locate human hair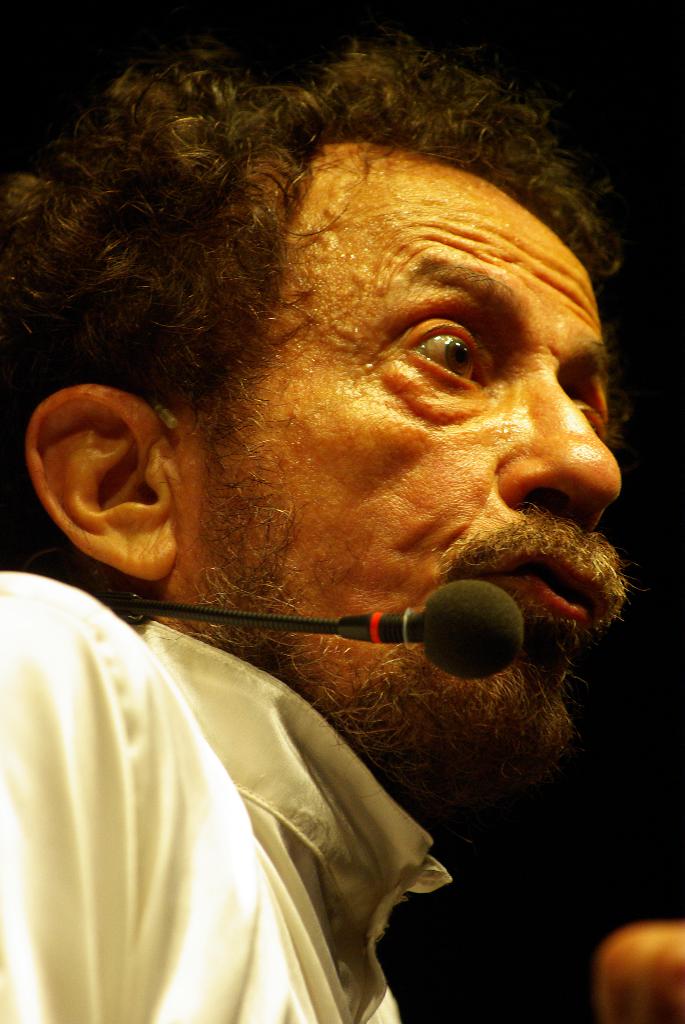
bbox(71, 56, 631, 807)
